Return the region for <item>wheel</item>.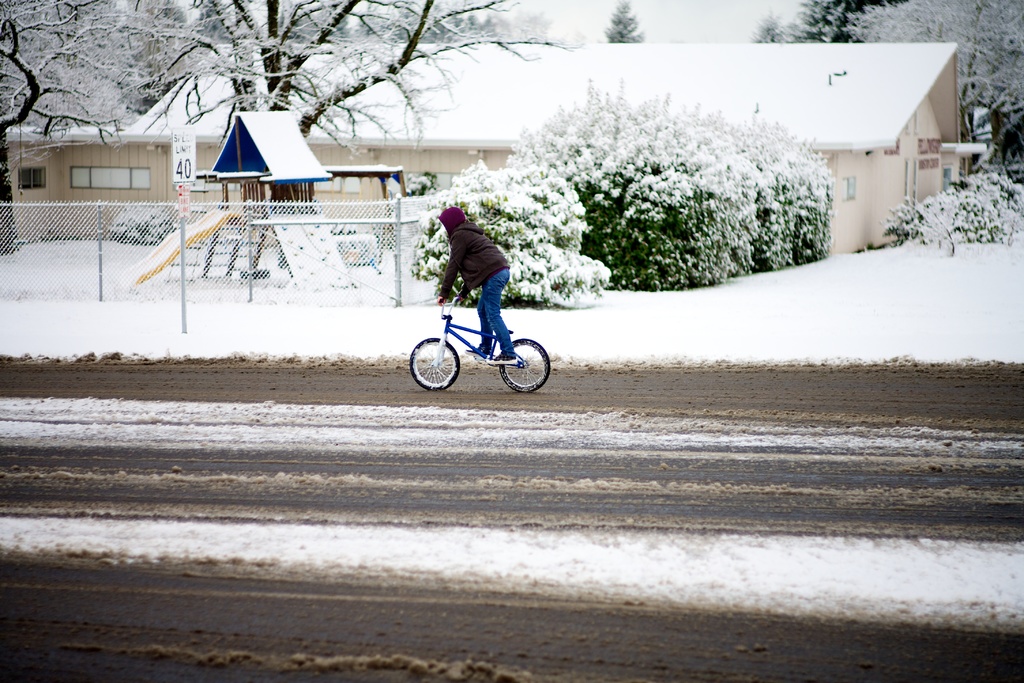
[left=407, top=336, right=460, bottom=390].
